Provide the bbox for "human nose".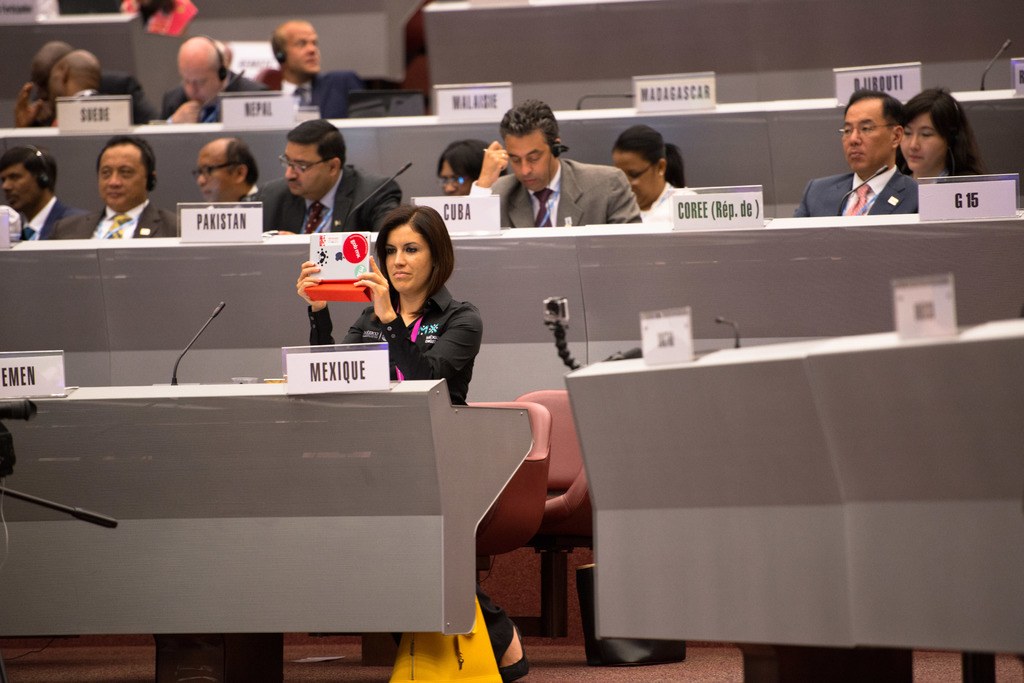
detection(440, 182, 456, 196).
